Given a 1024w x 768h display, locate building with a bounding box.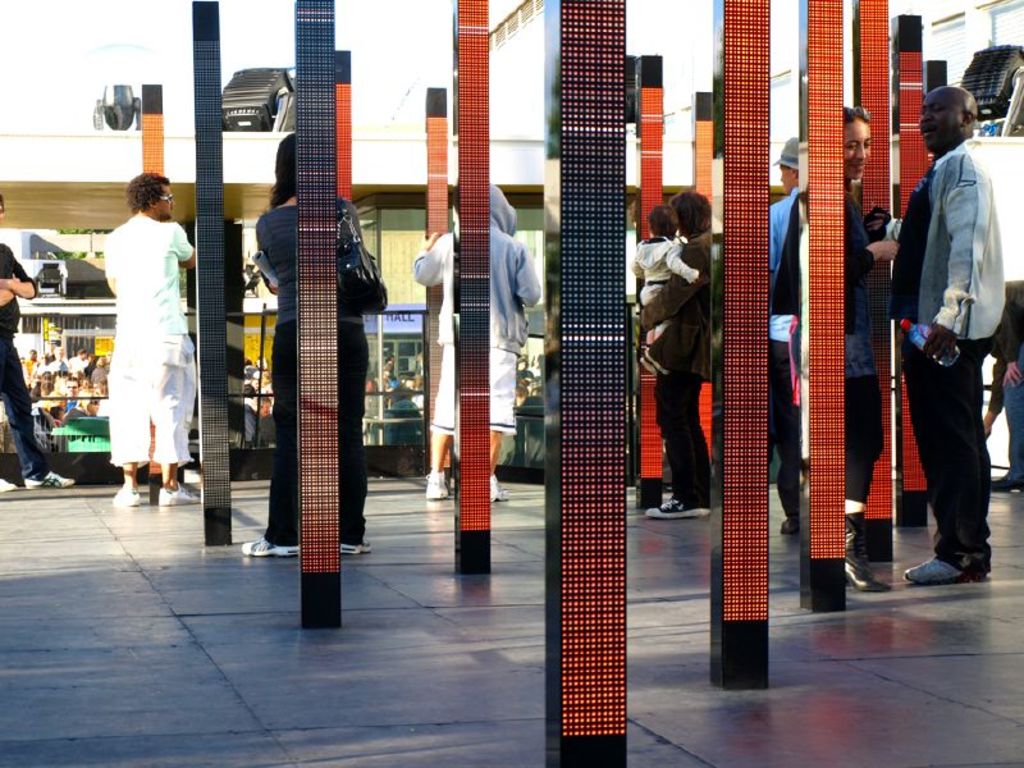
Located: 481, 0, 550, 138.
